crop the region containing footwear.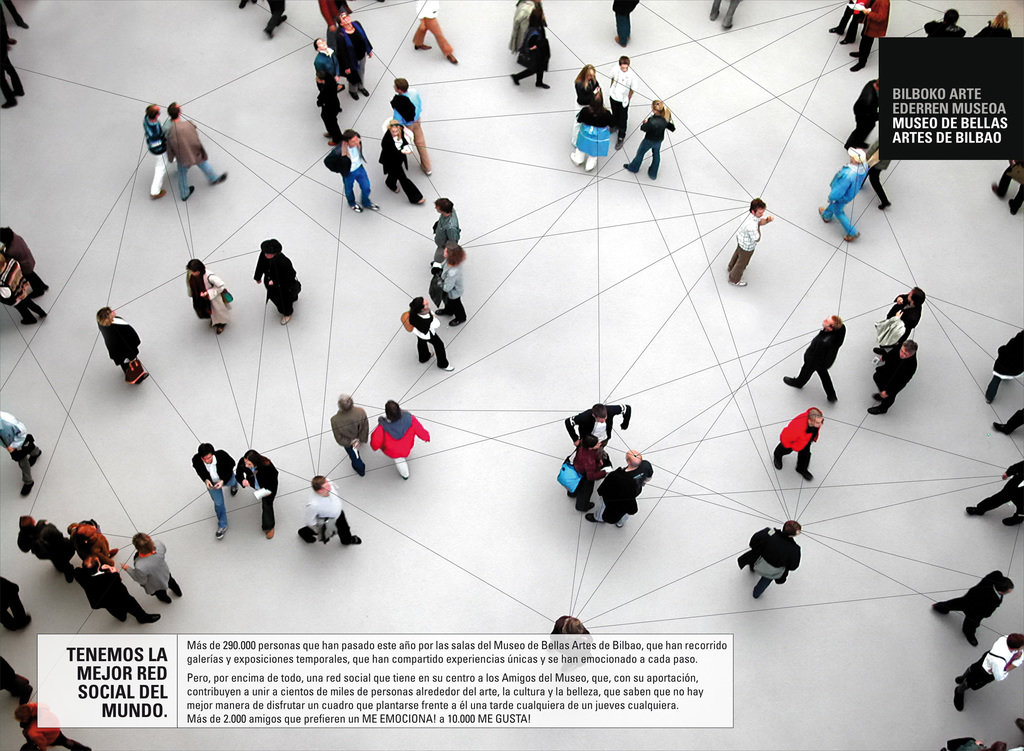
Crop region: (616, 138, 625, 150).
